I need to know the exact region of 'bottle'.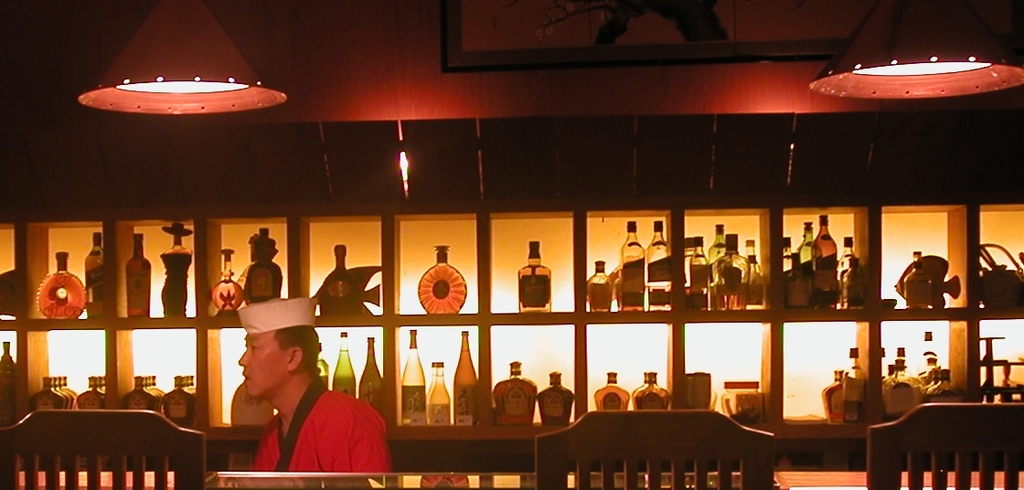
Region: bbox=[645, 221, 673, 313].
